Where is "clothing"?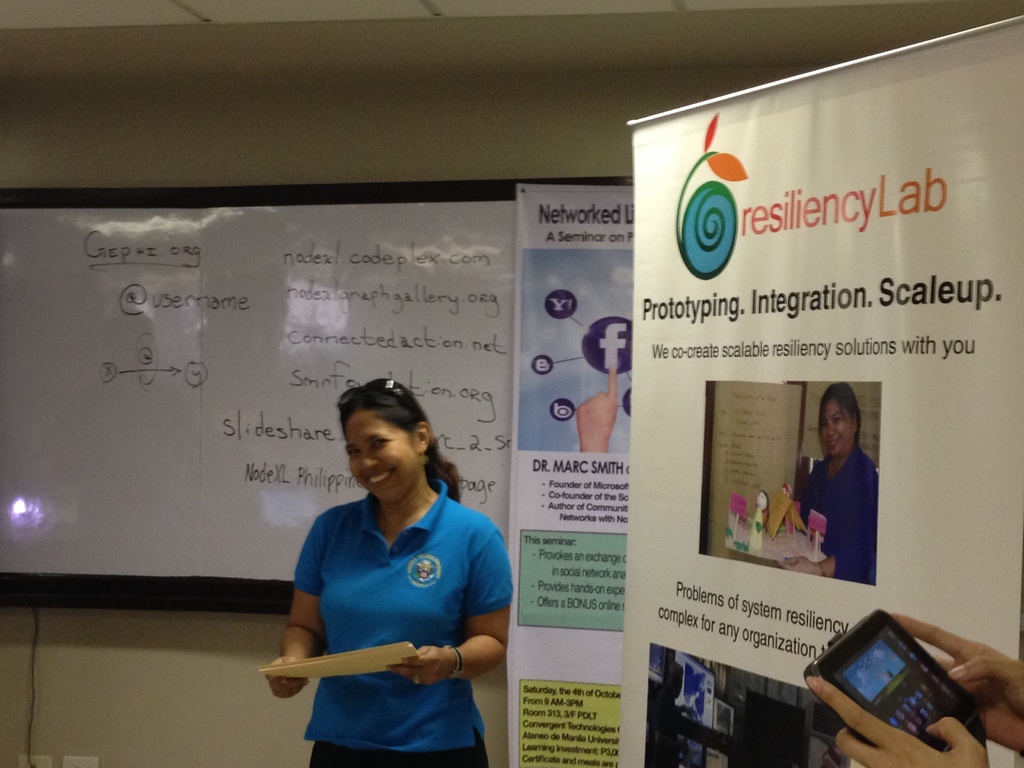
<box>294,477,513,767</box>.
